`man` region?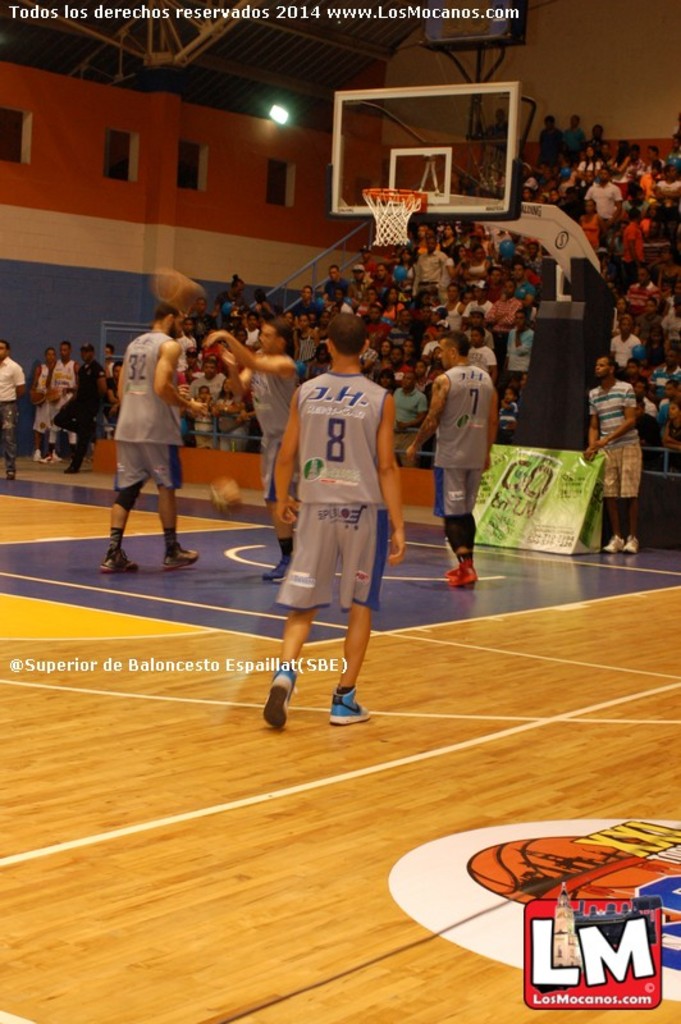
(412, 234, 457, 292)
